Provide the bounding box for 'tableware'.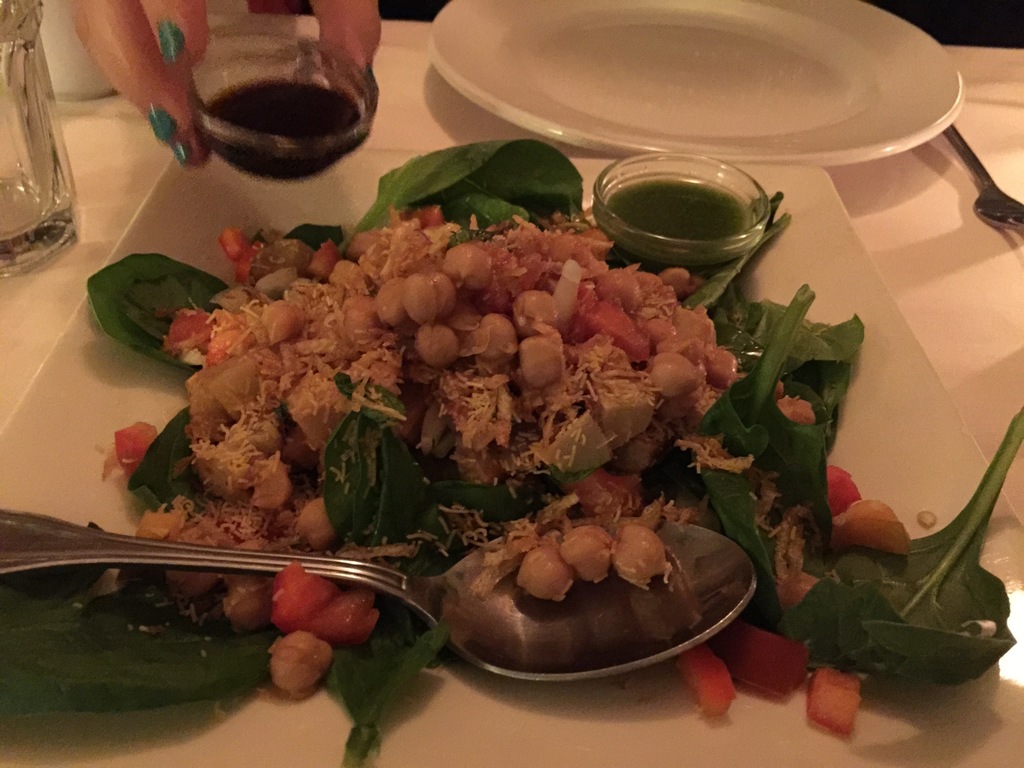
<box>0,135,1023,765</box>.
